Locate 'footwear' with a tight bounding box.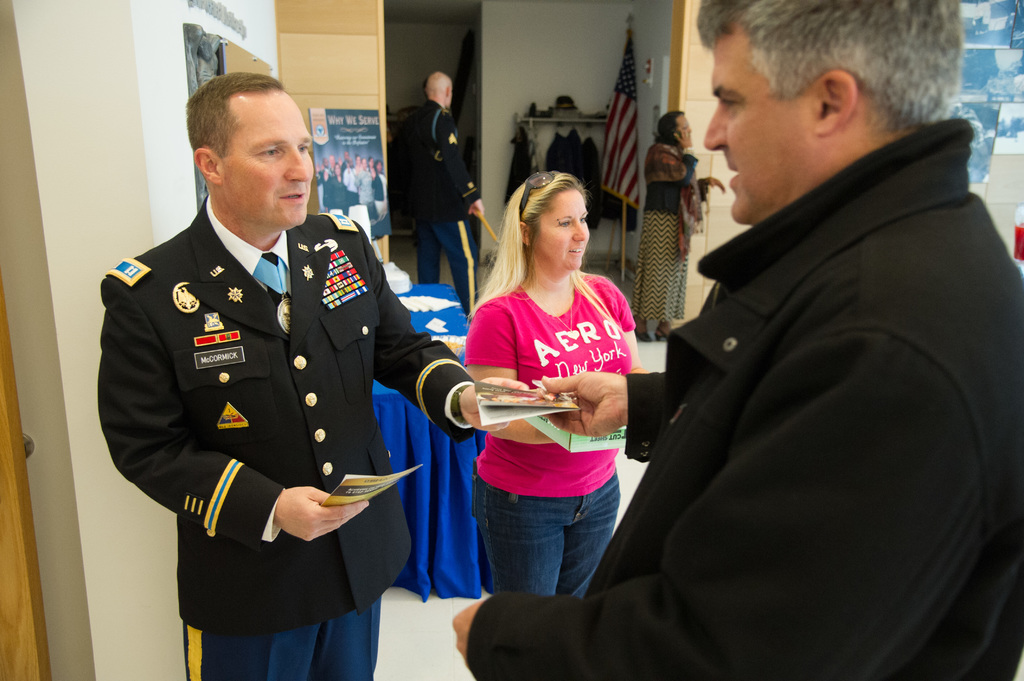
select_region(655, 319, 670, 339).
